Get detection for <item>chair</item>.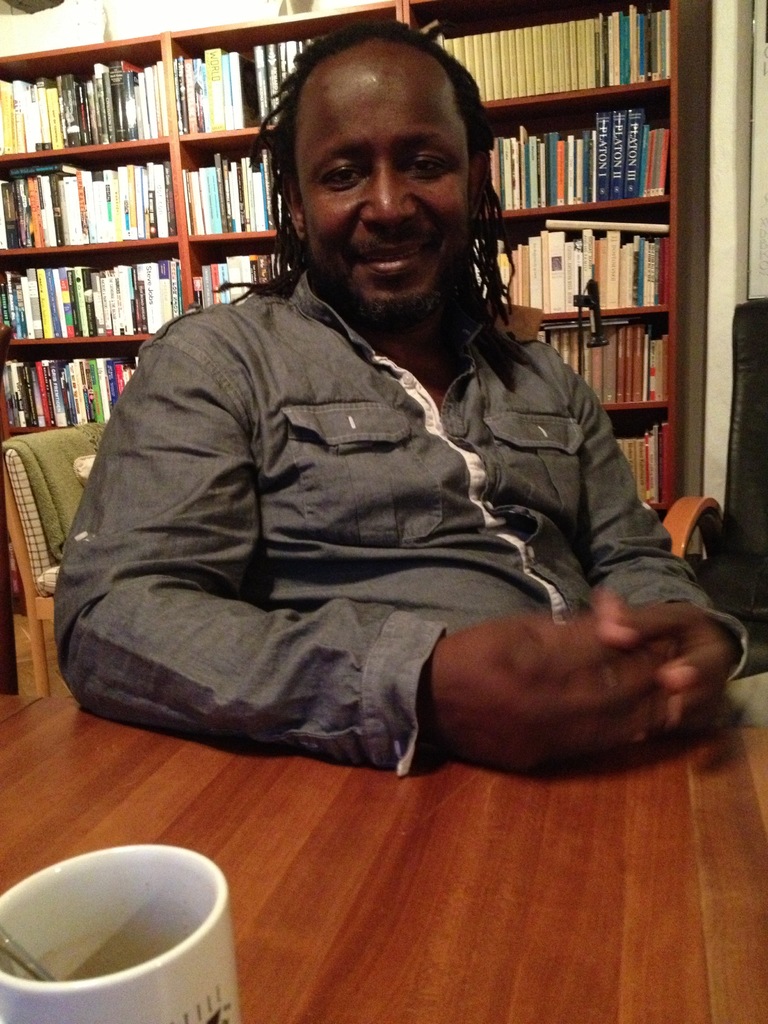
Detection: {"x1": 0, "y1": 418, "x2": 113, "y2": 684}.
